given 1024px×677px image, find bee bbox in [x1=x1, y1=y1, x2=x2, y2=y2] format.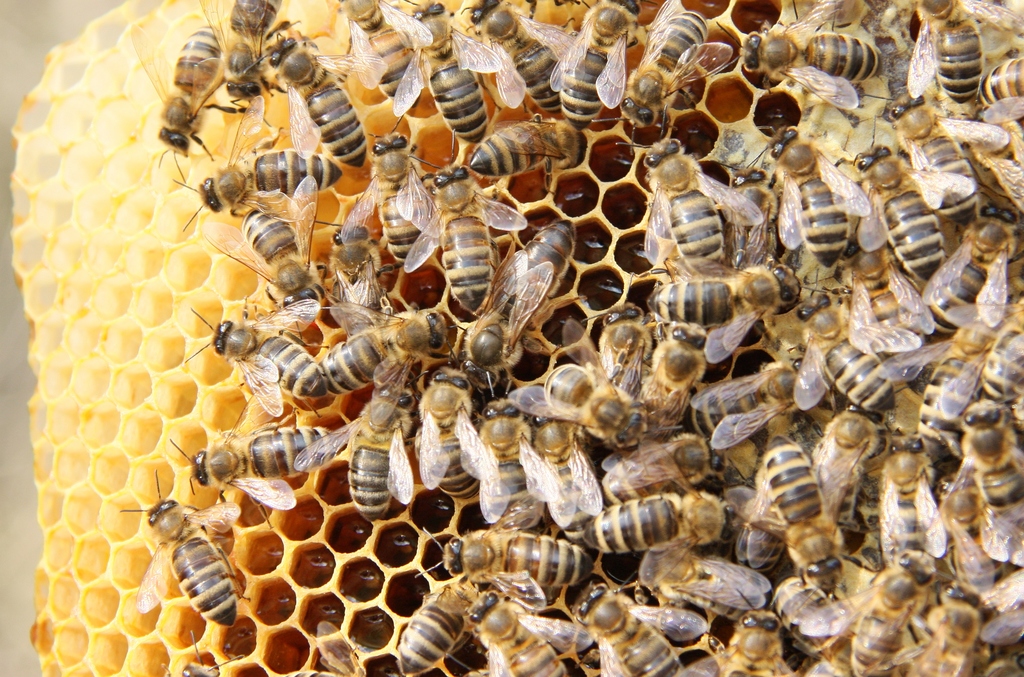
[x1=961, y1=573, x2=1023, y2=660].
